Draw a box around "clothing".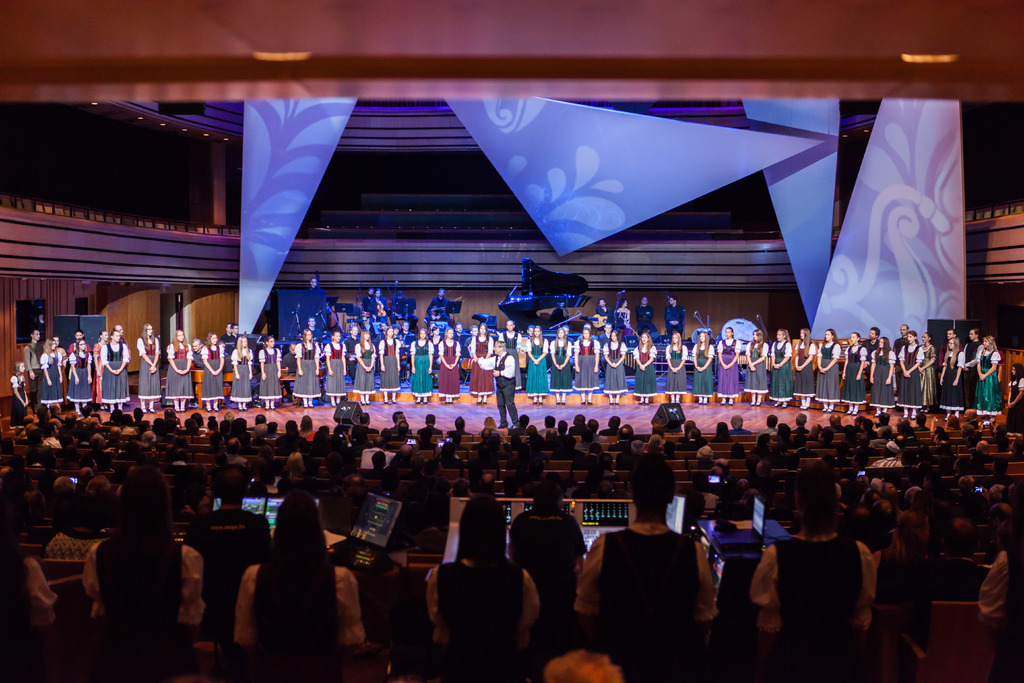
976,346,1000,407.
